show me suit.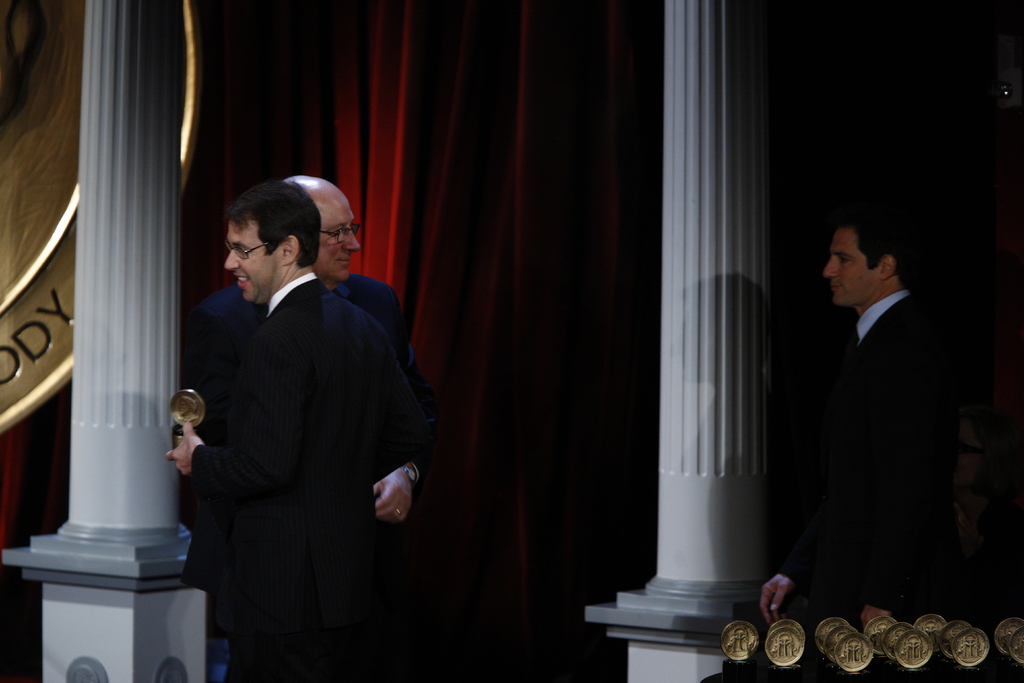
suit is here: pyautogui.locateOnScreen(782, 290, 979, 625).
